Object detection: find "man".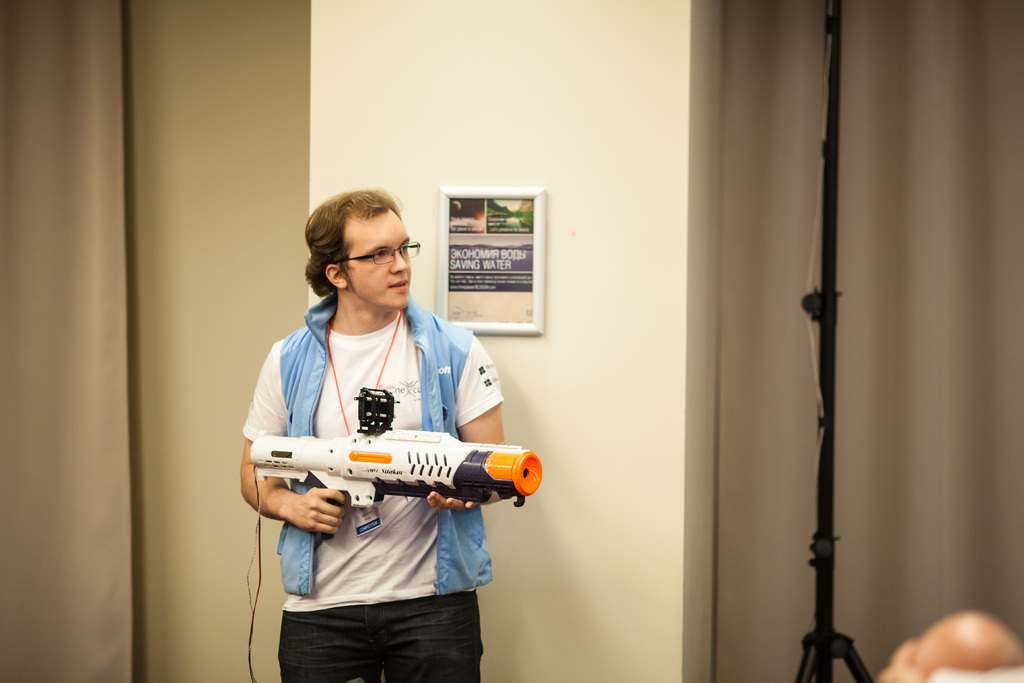
(x1=235, y1=167, x2=543, y2=652).
